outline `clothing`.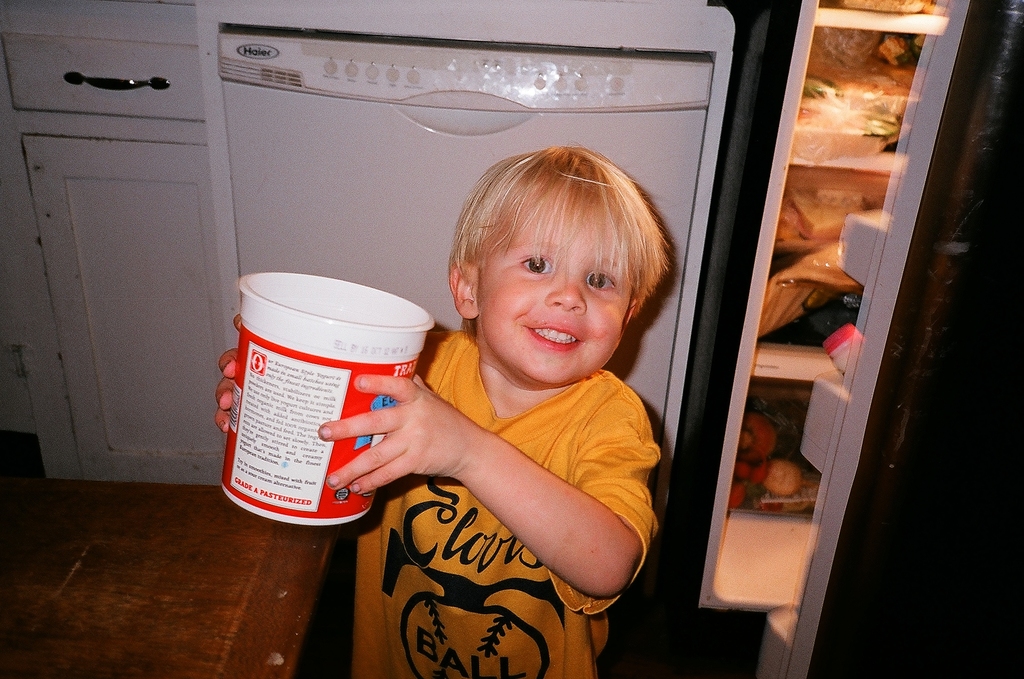
Outline: (342, 288, 669, 659).
